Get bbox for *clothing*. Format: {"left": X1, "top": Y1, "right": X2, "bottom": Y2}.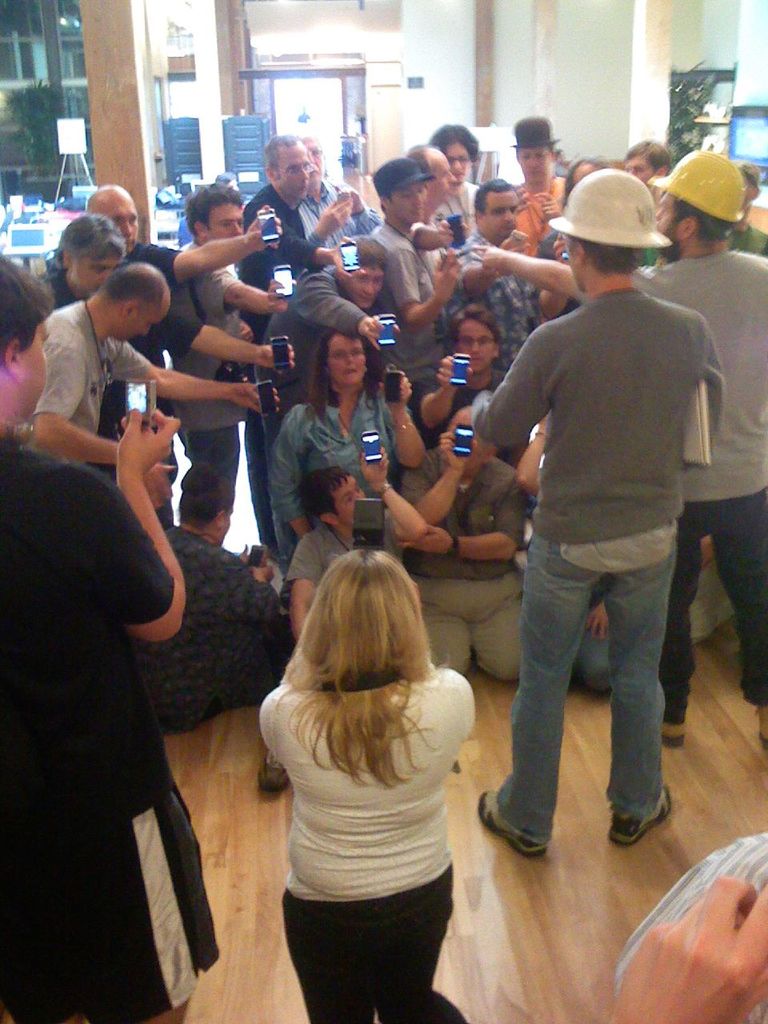
{"left": 512, "top": 168, "right": 563, "bottom": 253}.
